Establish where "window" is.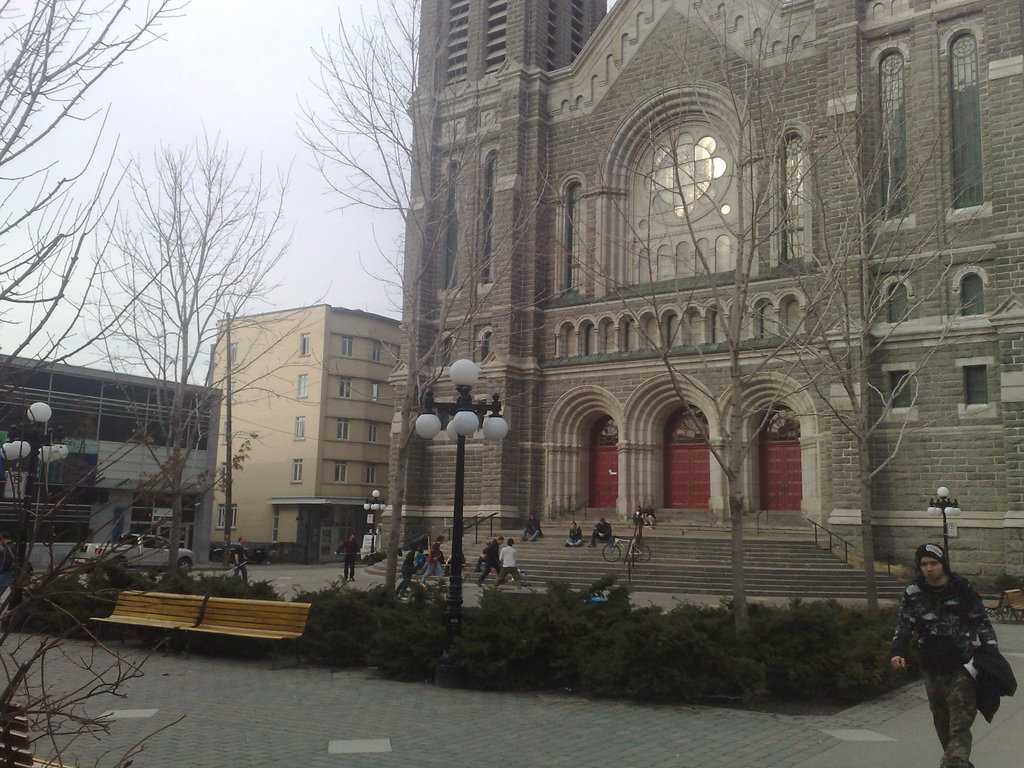
Established at 294/373/307/397.
